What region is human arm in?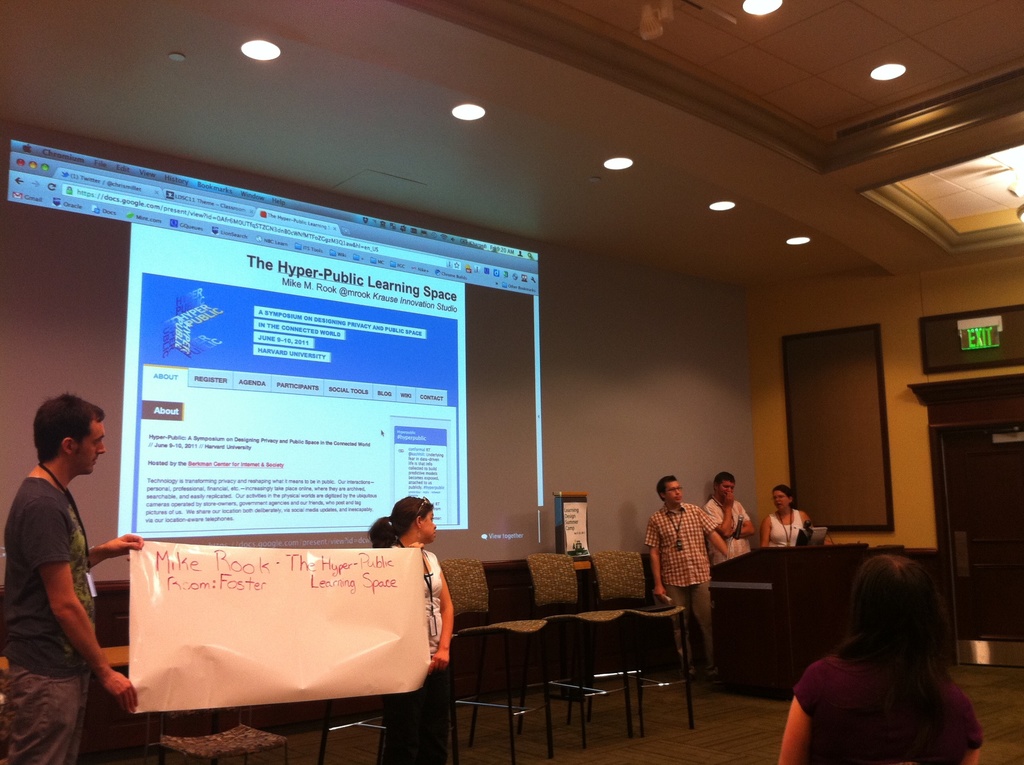
bbox(781, 662, 833, 764).
